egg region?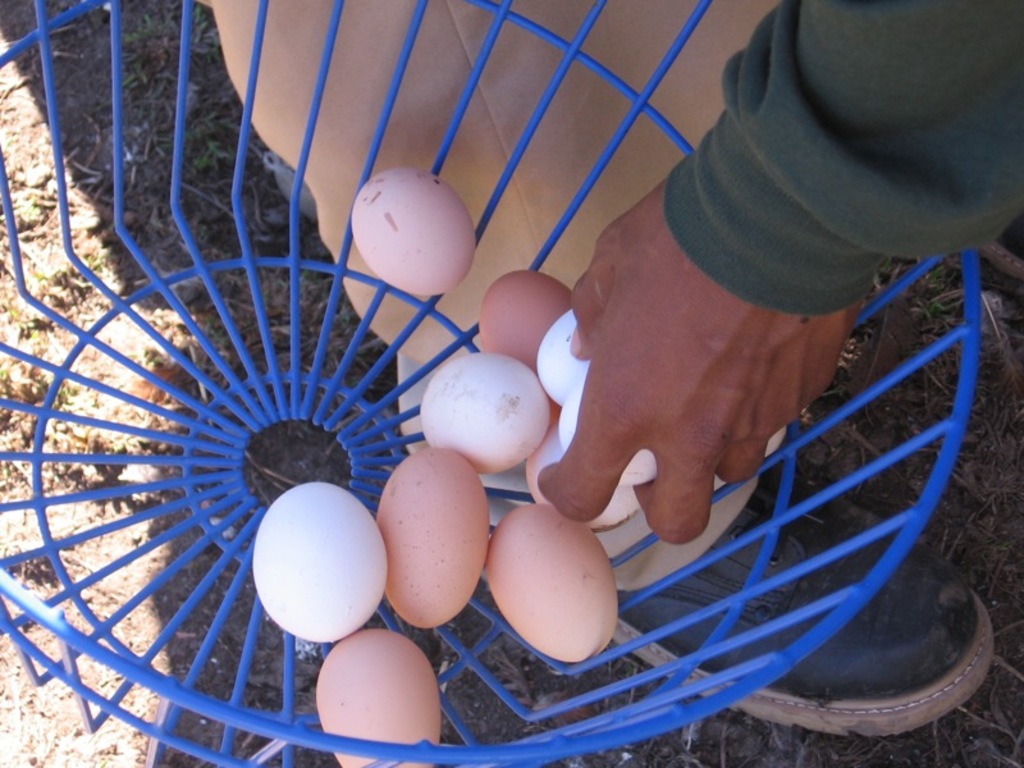
BBox(349, 165, 477, 296)
